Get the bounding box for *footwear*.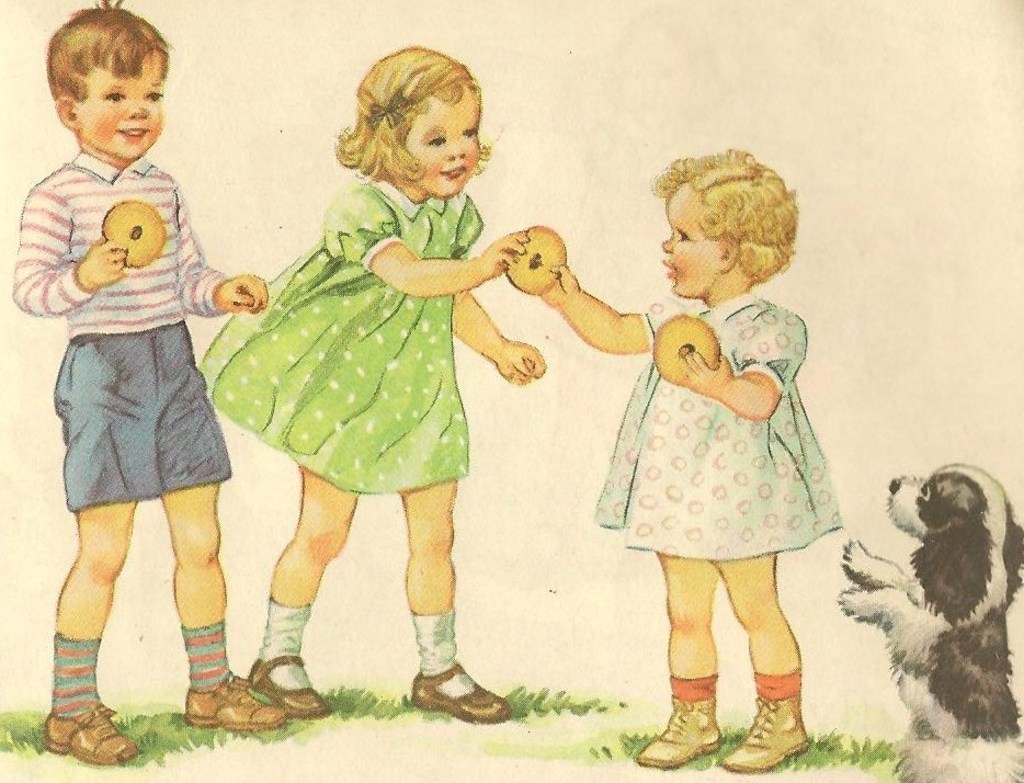
rect(409, 663, 510, 723).
